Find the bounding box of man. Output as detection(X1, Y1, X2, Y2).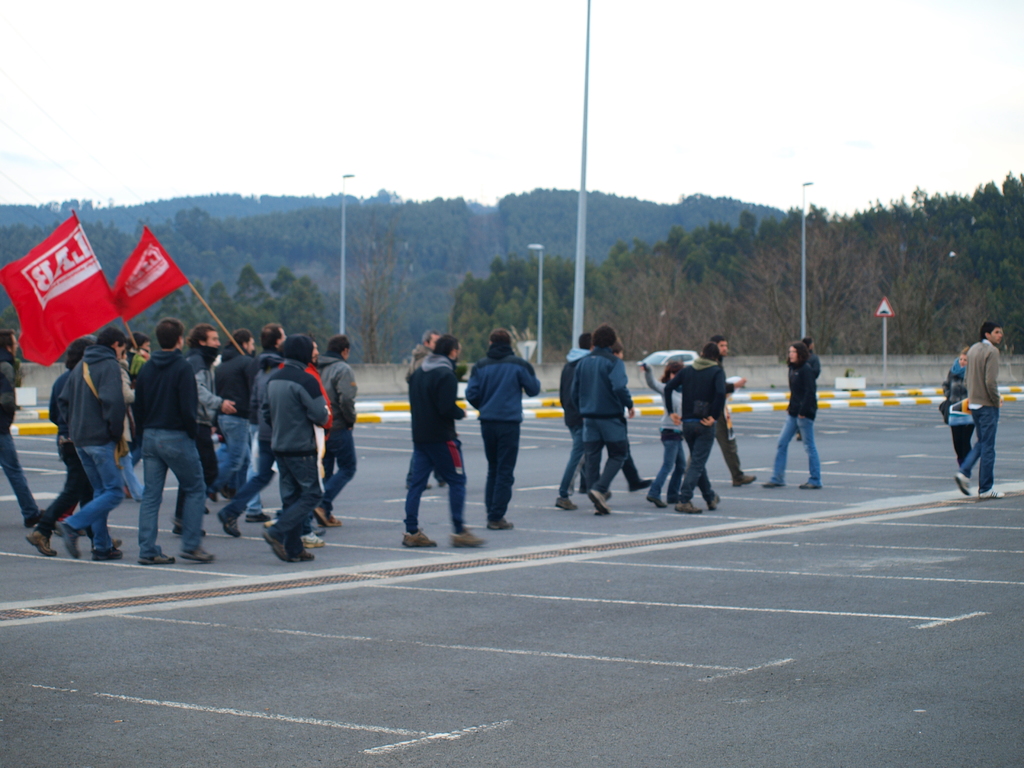
detection(212, 318, 295, 532).
